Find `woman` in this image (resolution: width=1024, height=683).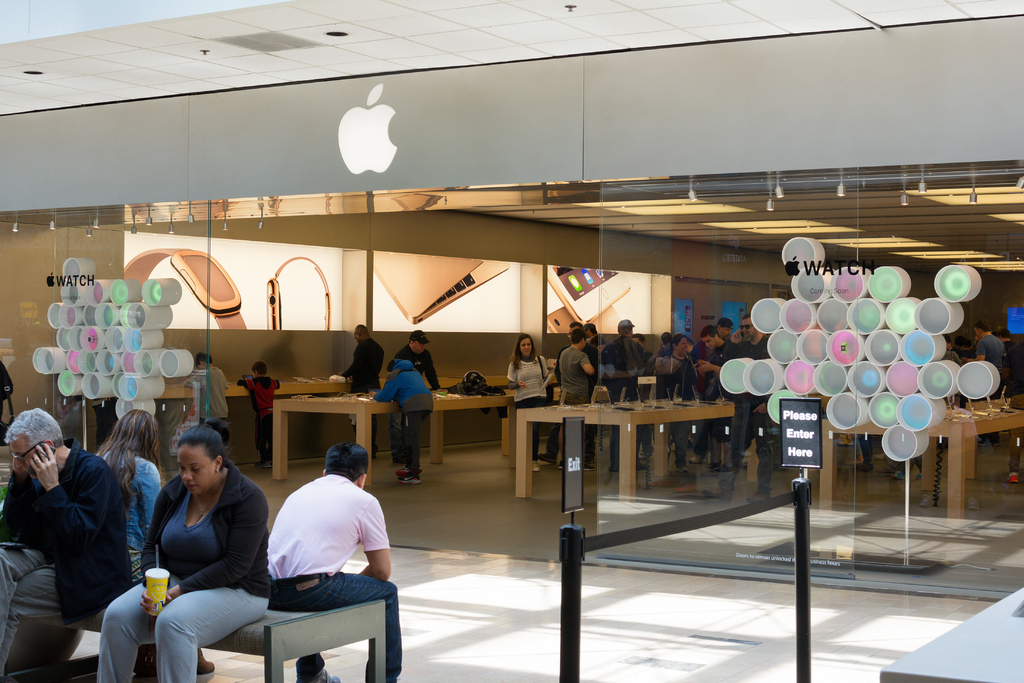
{"left": 657, "top": 331, "right": 698, "bottom": 477}.
